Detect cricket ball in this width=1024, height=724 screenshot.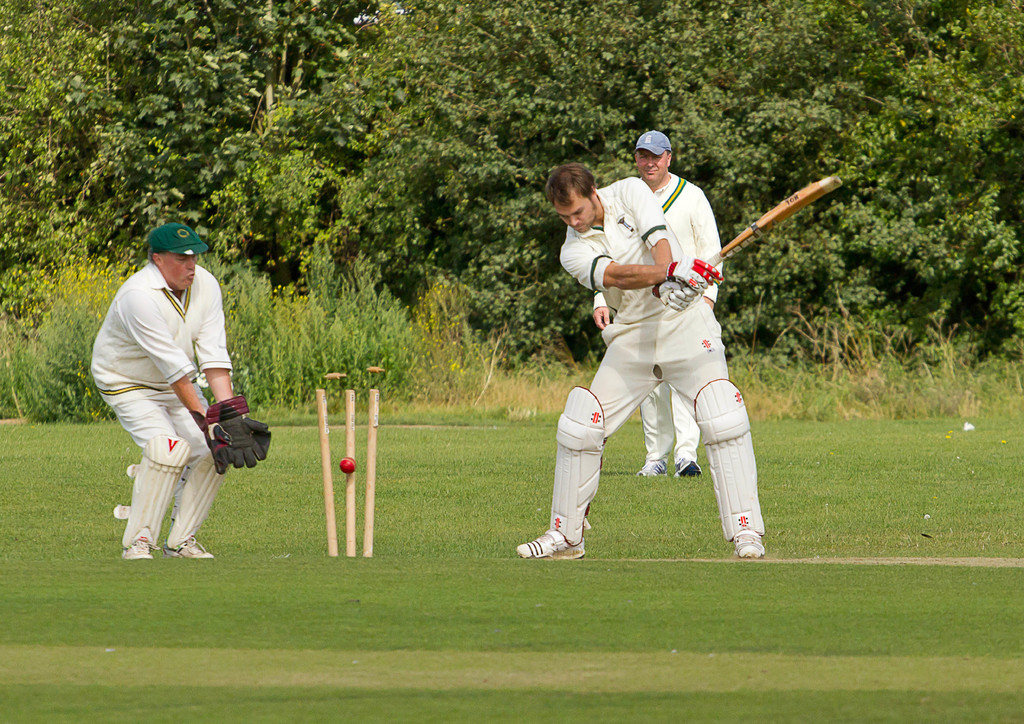
Detection: Rect(340, 456, 355, 475).
